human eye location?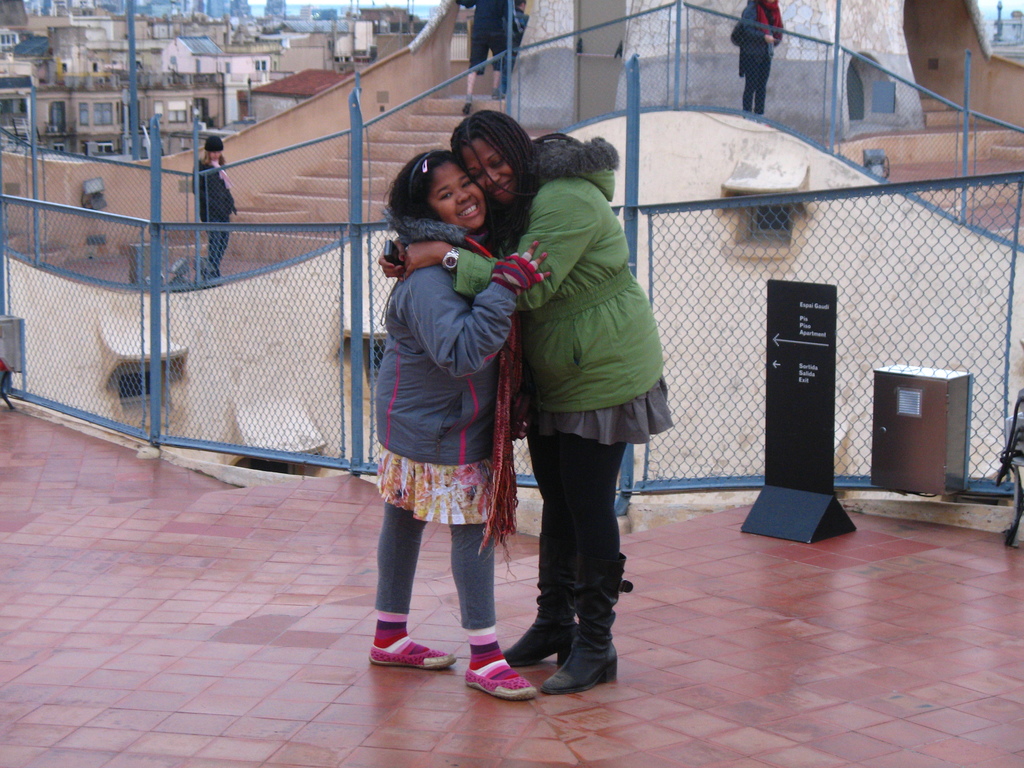
[left=460, top=176, right=473, bottom=189]
